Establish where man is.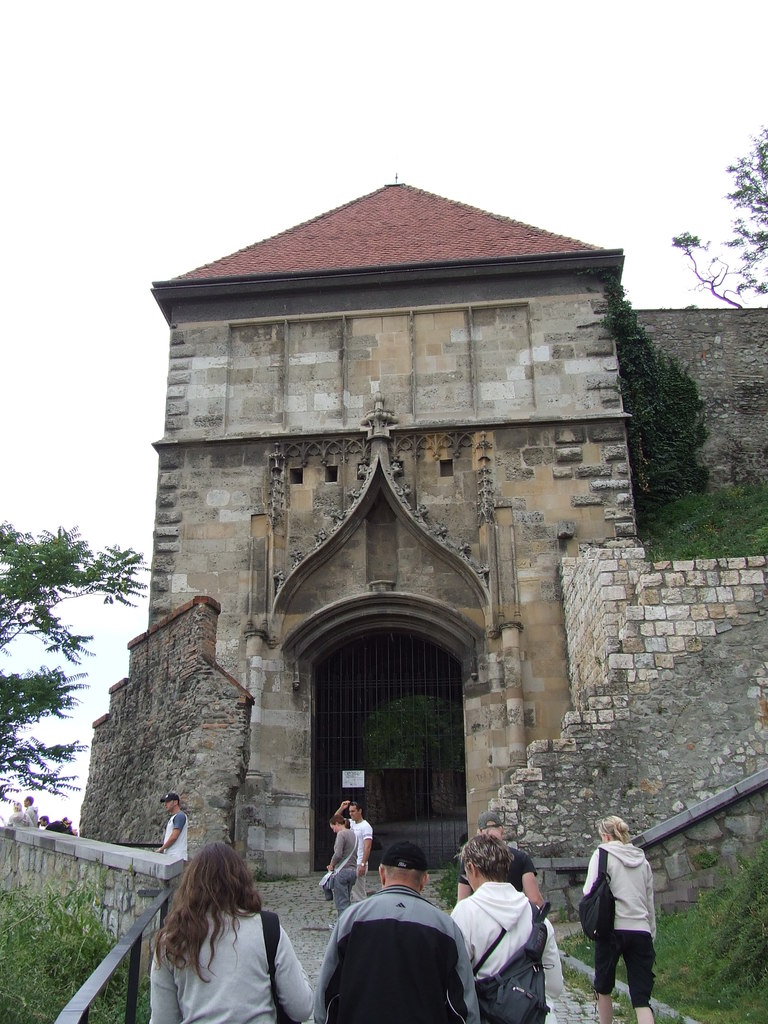
Established at 25 794 37 822.
